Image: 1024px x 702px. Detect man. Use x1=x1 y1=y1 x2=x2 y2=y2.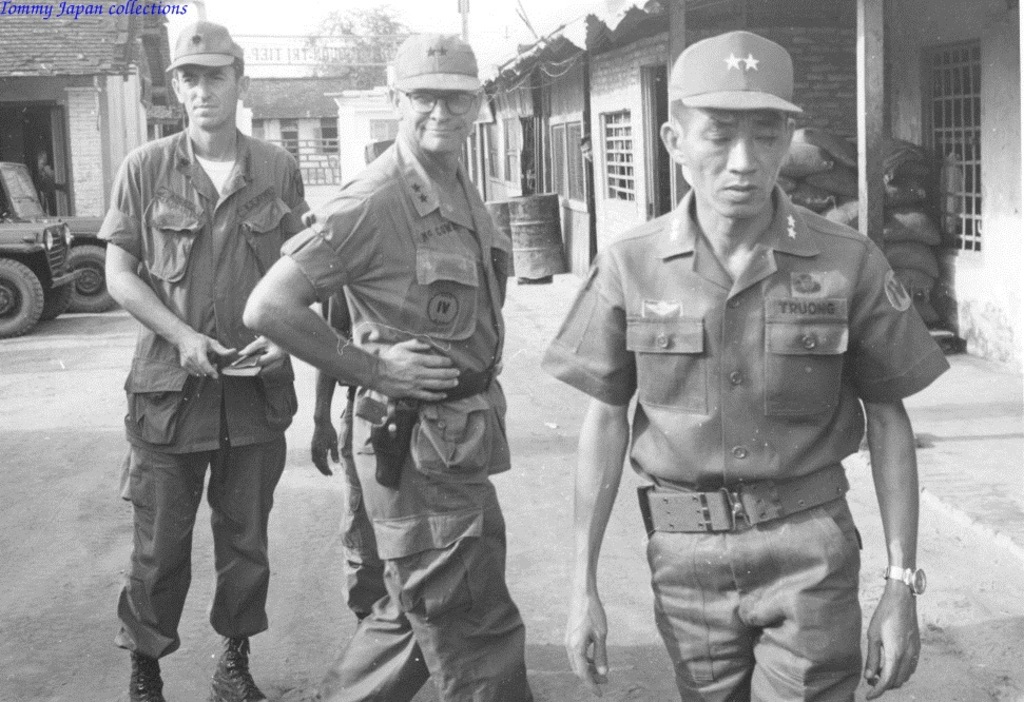
x1=92 y1=19 x2=307 y2=701.
